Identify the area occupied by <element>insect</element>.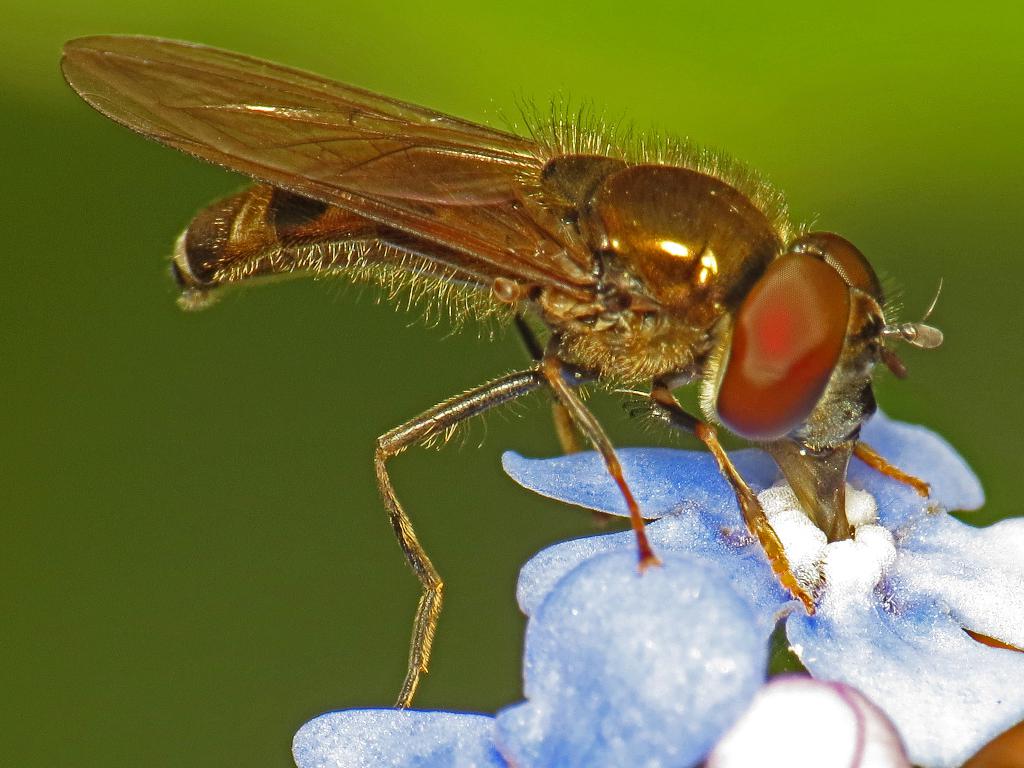
Area: [60,37,948,708].
